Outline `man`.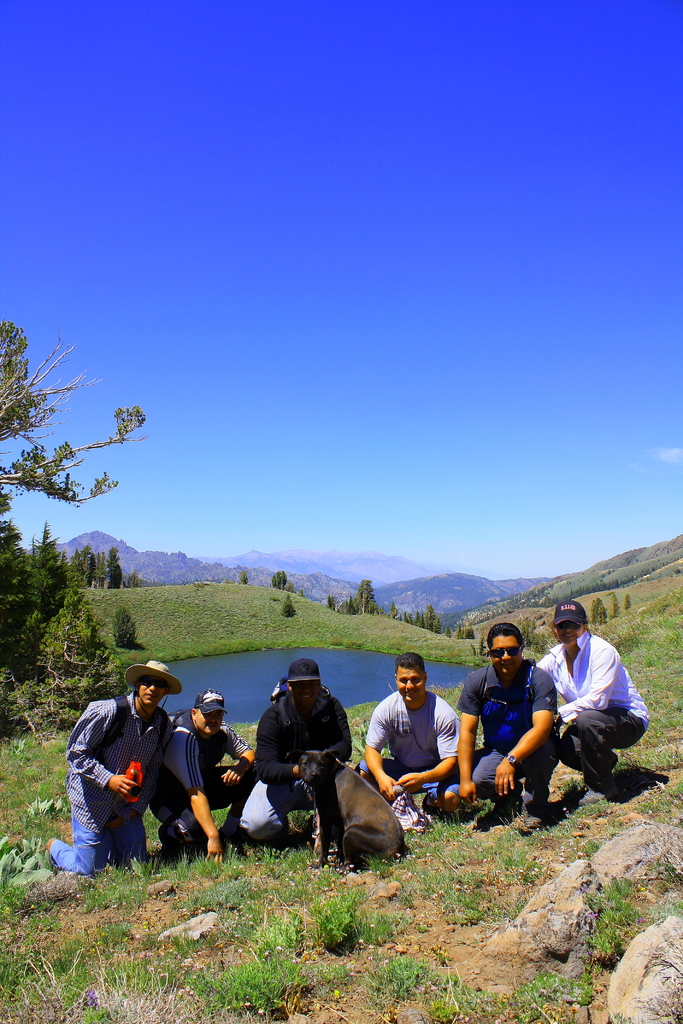
Outline: <bbox>45, 660, 192, 877</bbox>.
